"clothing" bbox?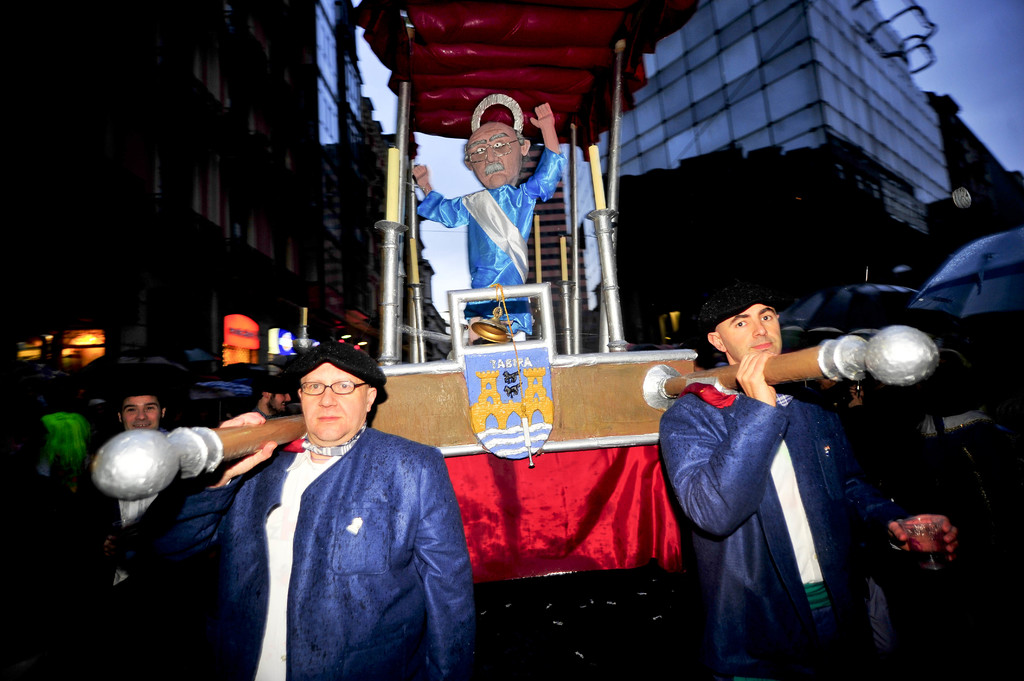
(92, 463, 188, 618)
